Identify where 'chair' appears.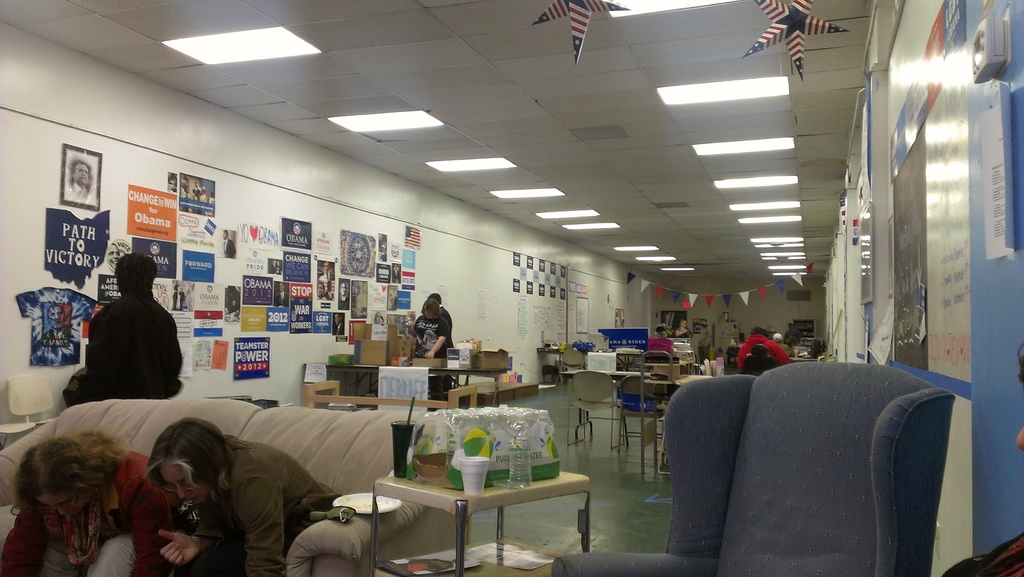
Appears at 561, 348, 584, 377.
